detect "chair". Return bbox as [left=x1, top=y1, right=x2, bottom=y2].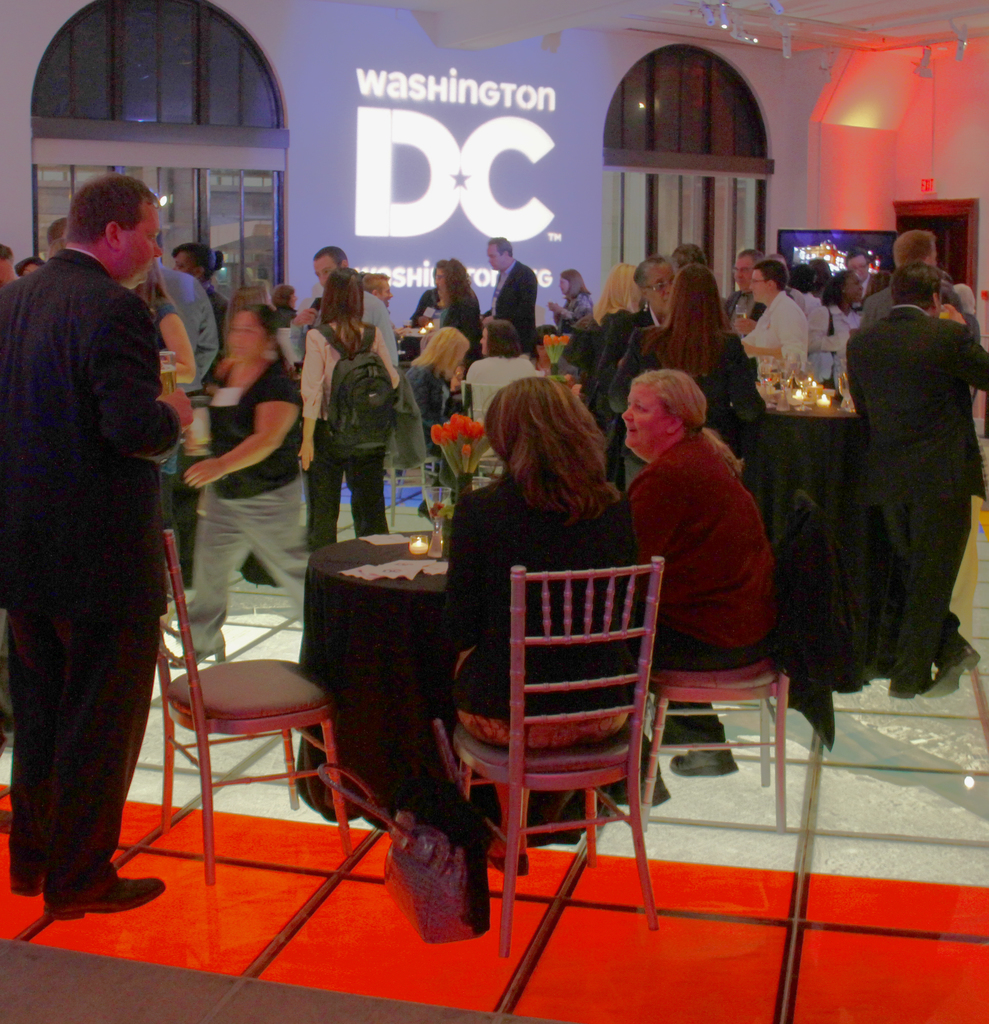
[left=451, top=517, right=683, bottom=959].
